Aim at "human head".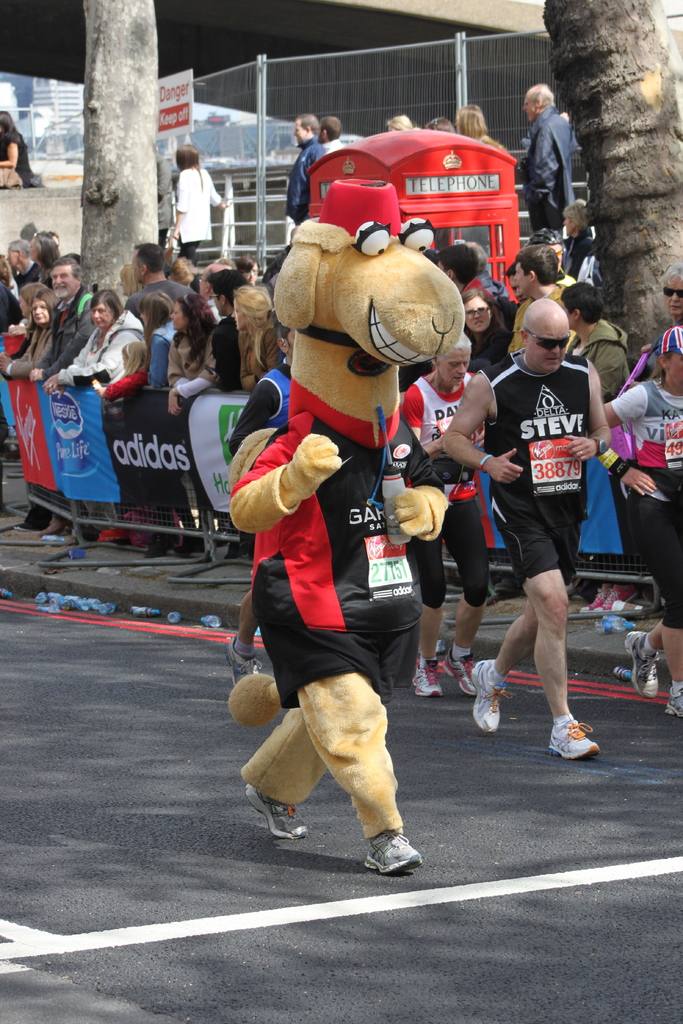
Aimed at <region>558, 276, 602, 330</region>.
